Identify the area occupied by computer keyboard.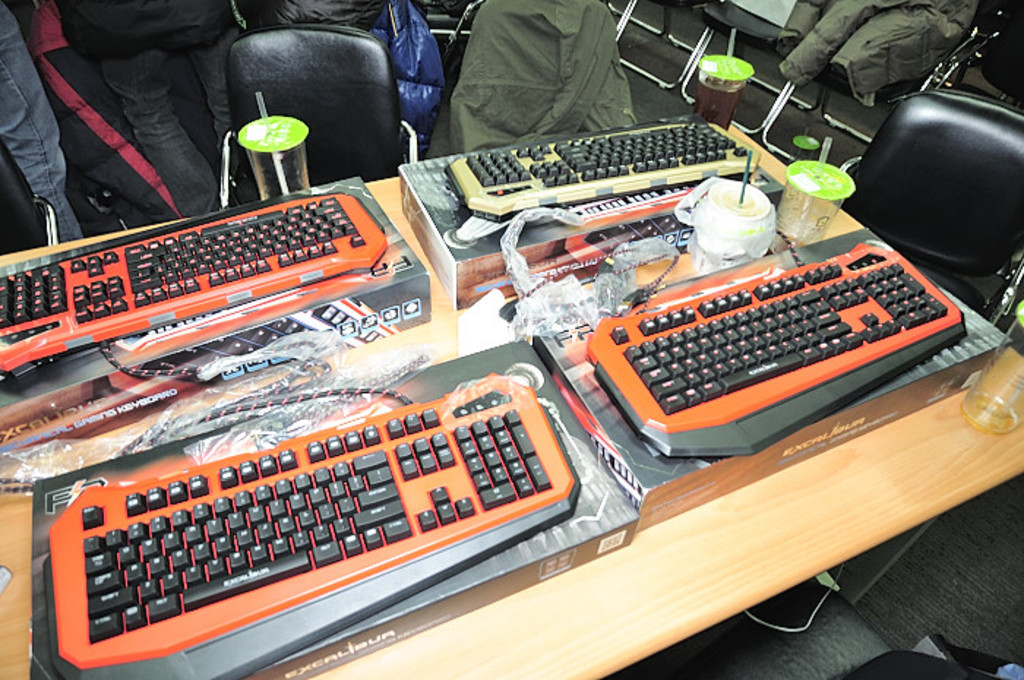
Area: bbox=(442, 117, 767, 224).
